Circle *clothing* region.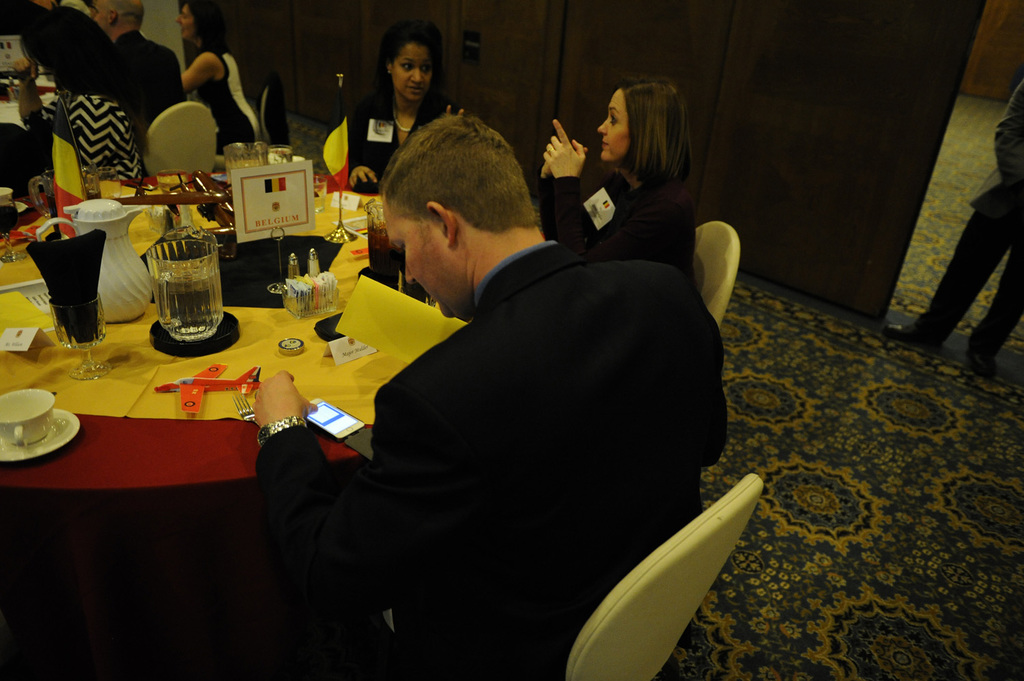
Region: {"x1": 543, "y1": 171, "x2": 705, "y2": 288}.
